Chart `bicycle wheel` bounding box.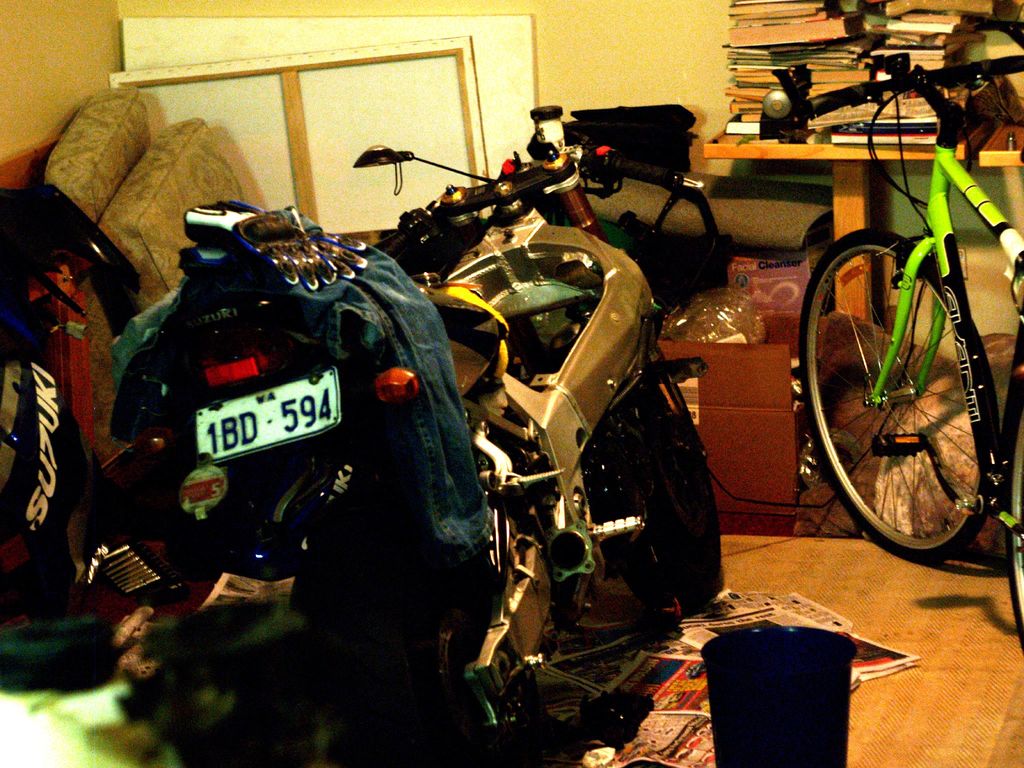
Charted: (left=993, top=372, right=1023, bottom=659).
